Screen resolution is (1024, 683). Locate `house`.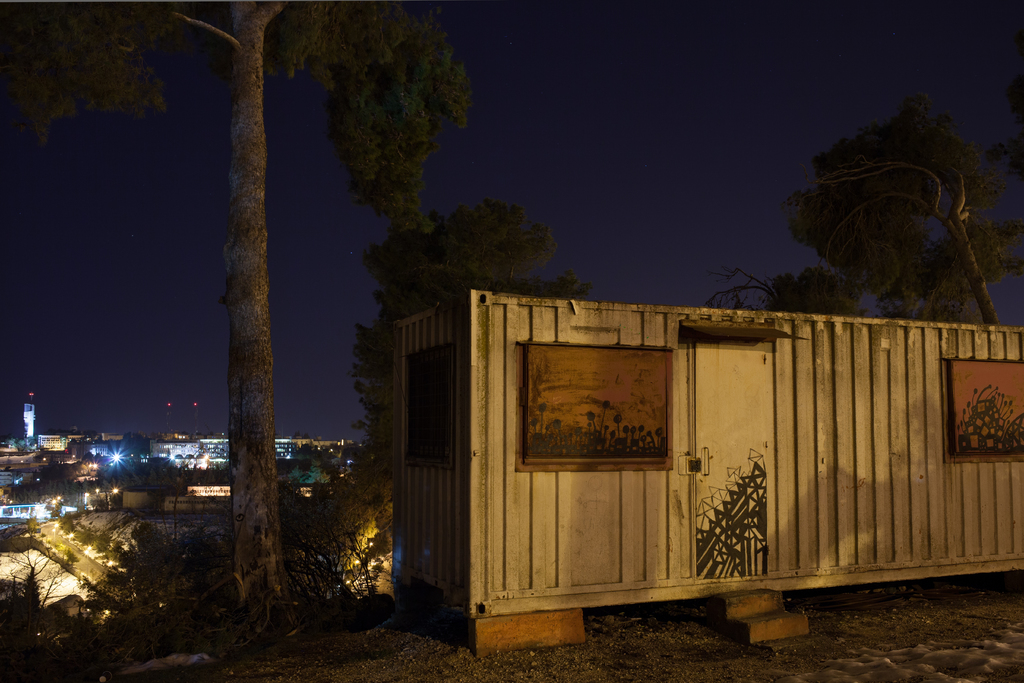
(391, 301, 1023, 662).
